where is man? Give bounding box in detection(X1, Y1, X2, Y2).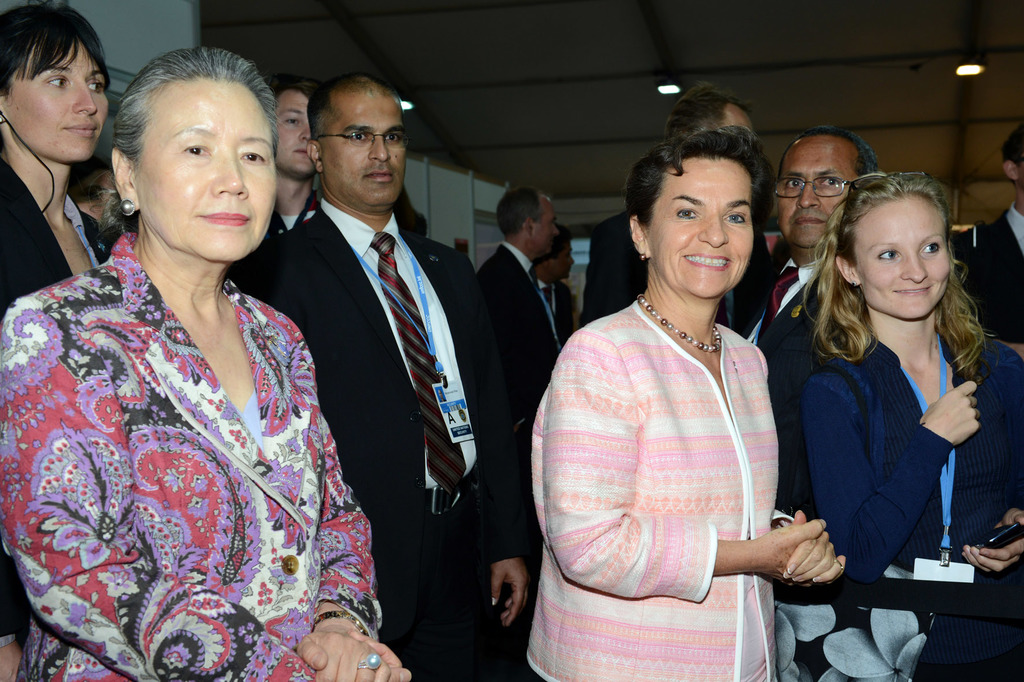
detection(745, 125, 879, 519).
